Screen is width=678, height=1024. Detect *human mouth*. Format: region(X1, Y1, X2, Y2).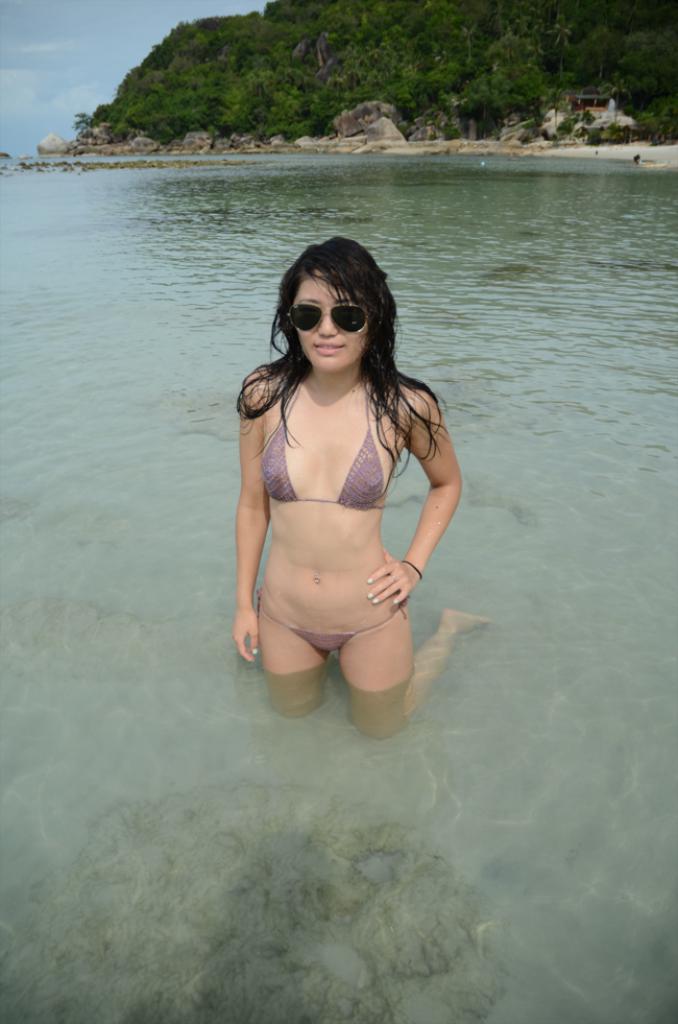
region(314, 339, 348, 352).
